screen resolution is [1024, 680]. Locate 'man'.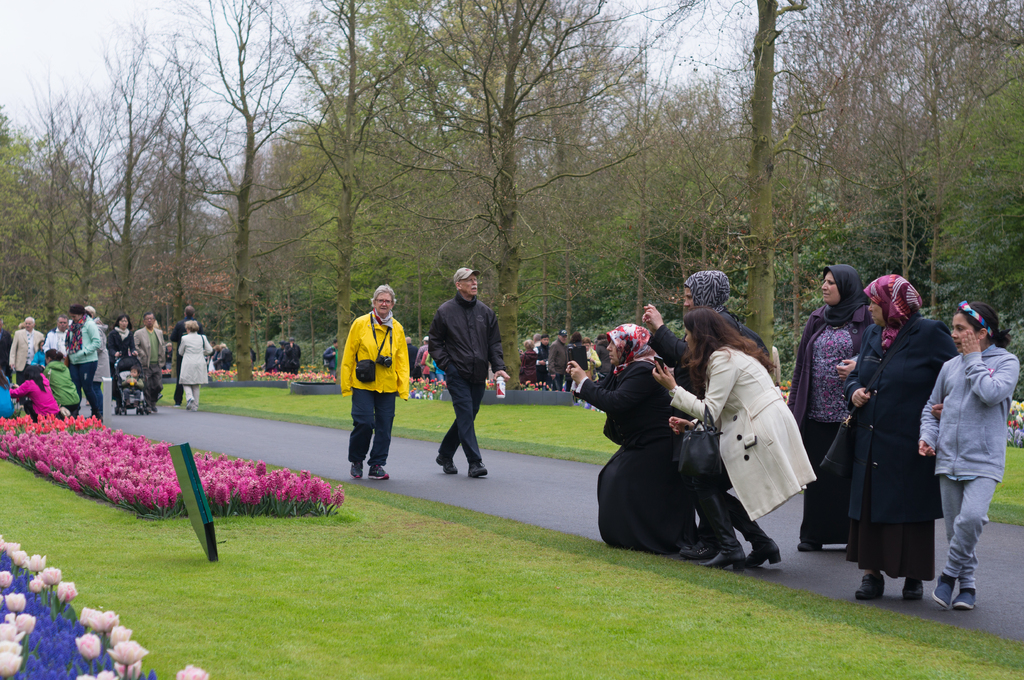
47 317 66 361.
